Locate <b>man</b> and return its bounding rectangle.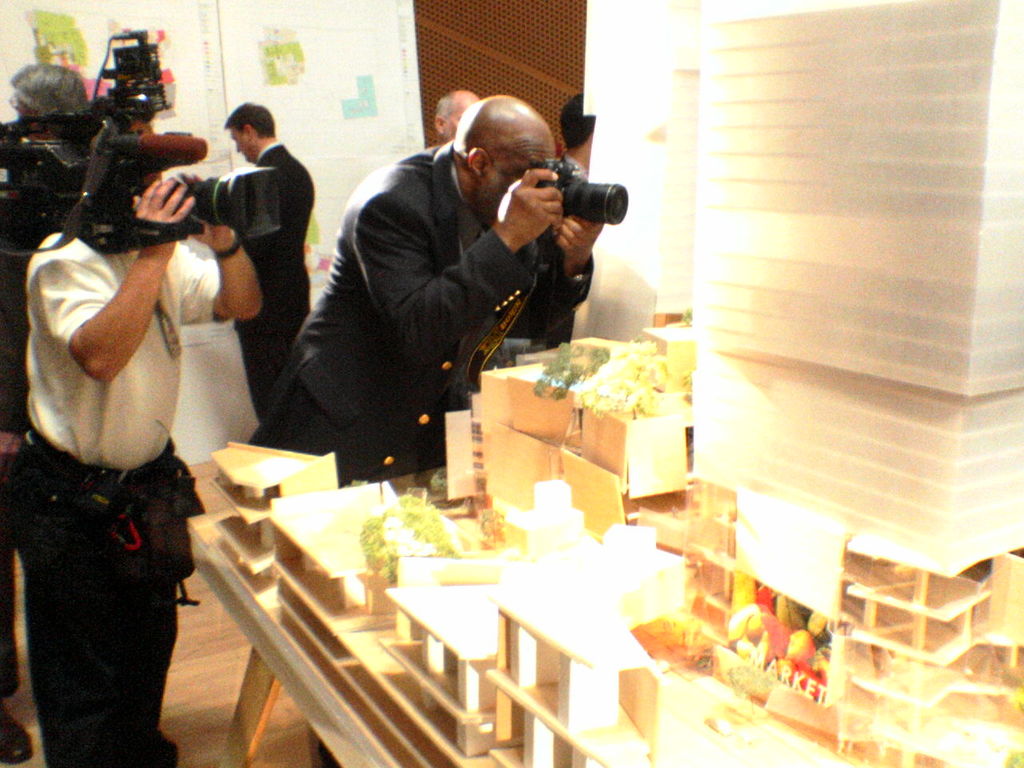
22 122 261 767.
